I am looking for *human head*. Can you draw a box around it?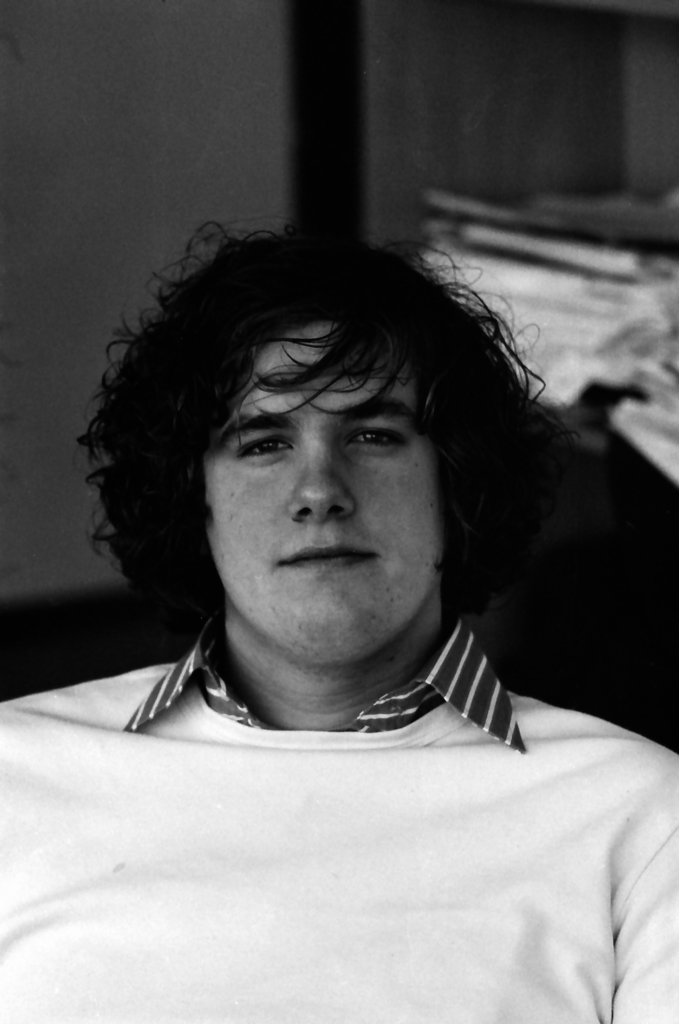
Sure, the bounding box is 146,292,506,678.
